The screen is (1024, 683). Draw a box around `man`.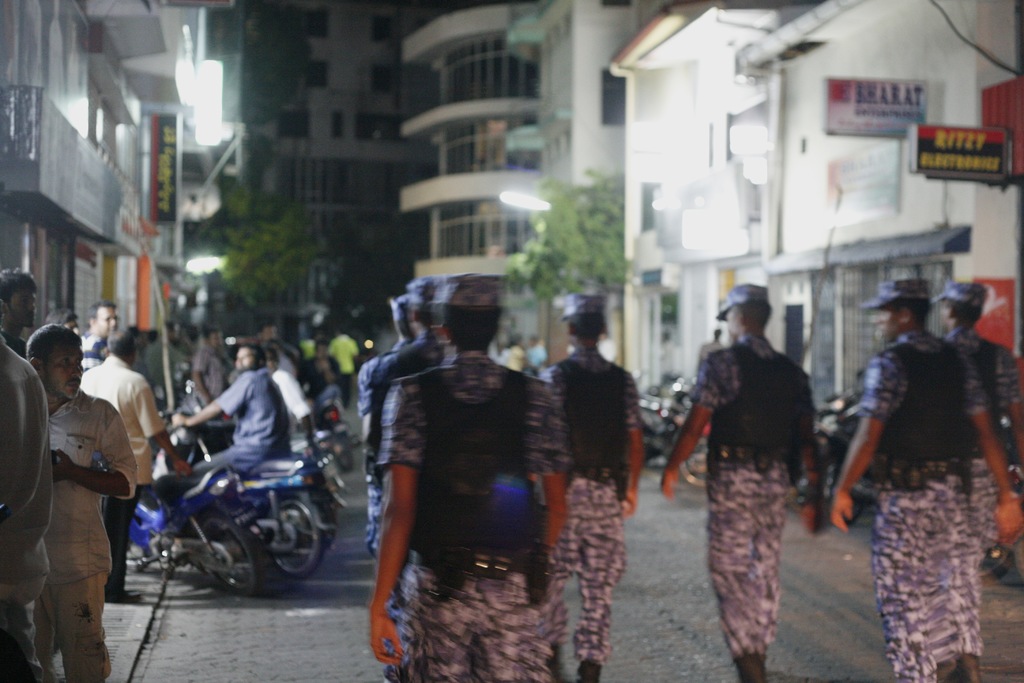
<bbox>359, 252, 575, 682</bbox>.
